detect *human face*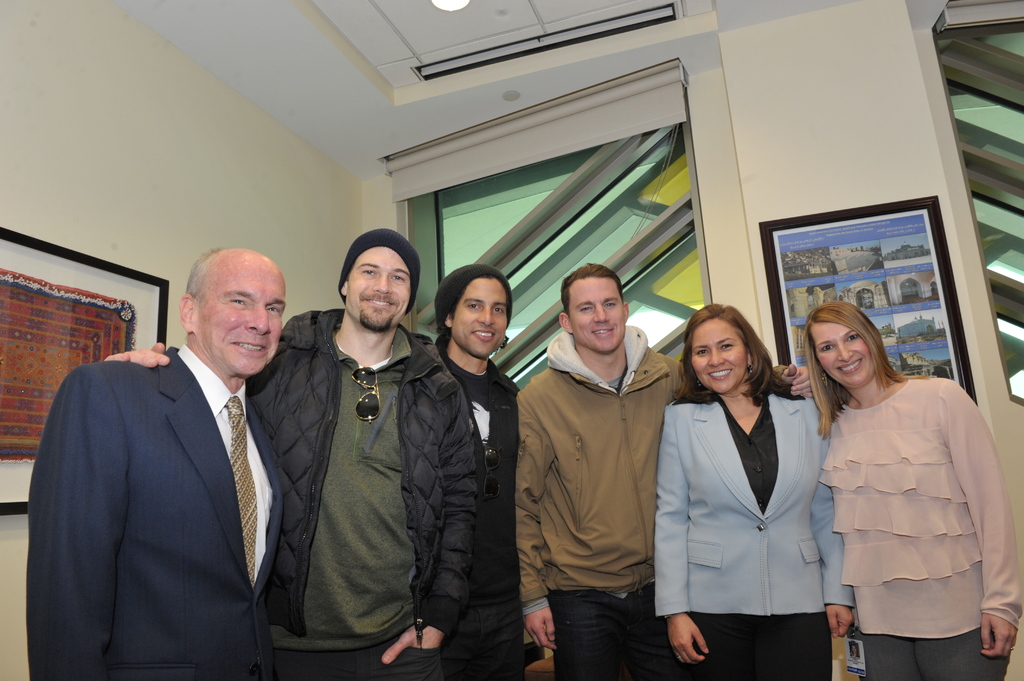
198 259 291 376
